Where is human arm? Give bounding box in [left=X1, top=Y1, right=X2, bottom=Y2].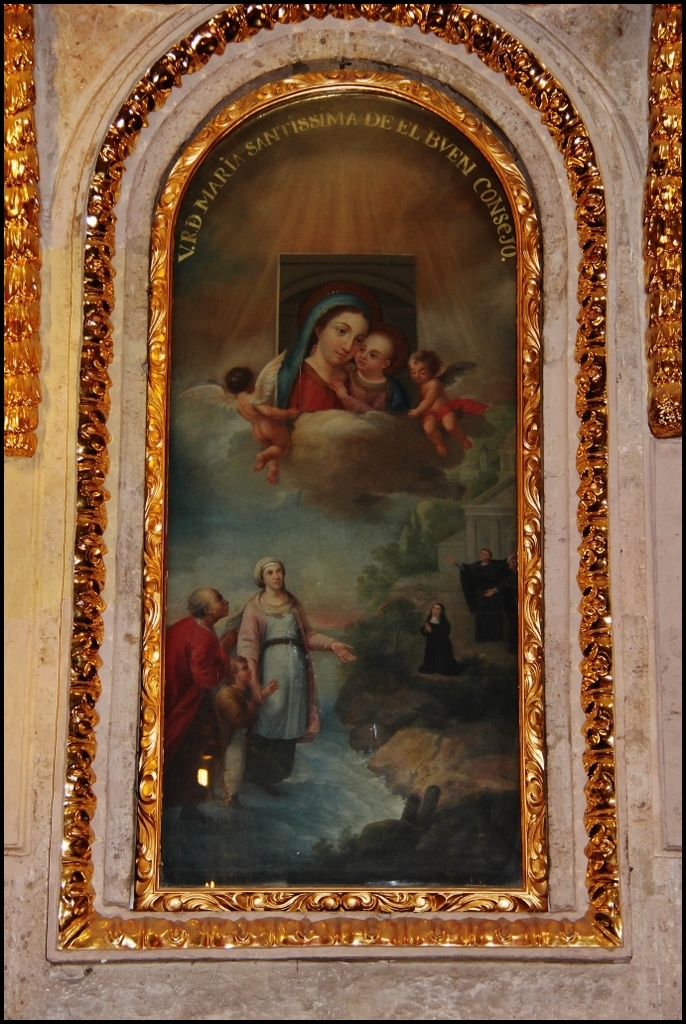
[left=430, top=623, right=449, bottom=644].
